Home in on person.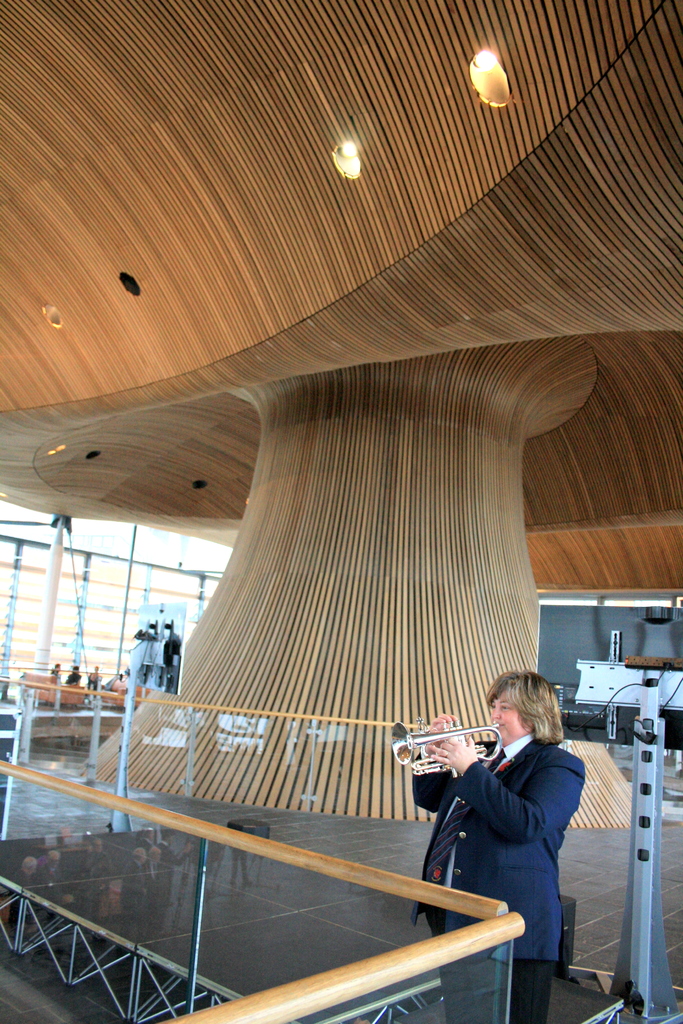
Homed in at [x1=371, y1=668, x2=584, y2=977].
